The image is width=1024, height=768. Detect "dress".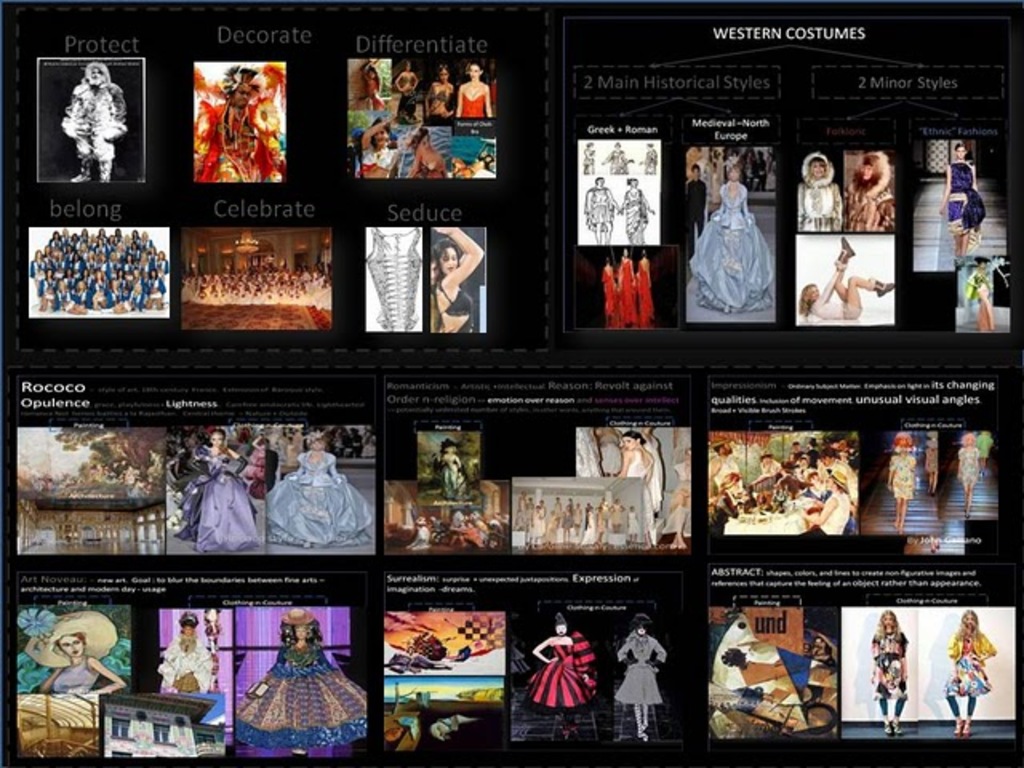
Detection: <bbox>957, 445, 981, 490</bbox>.
